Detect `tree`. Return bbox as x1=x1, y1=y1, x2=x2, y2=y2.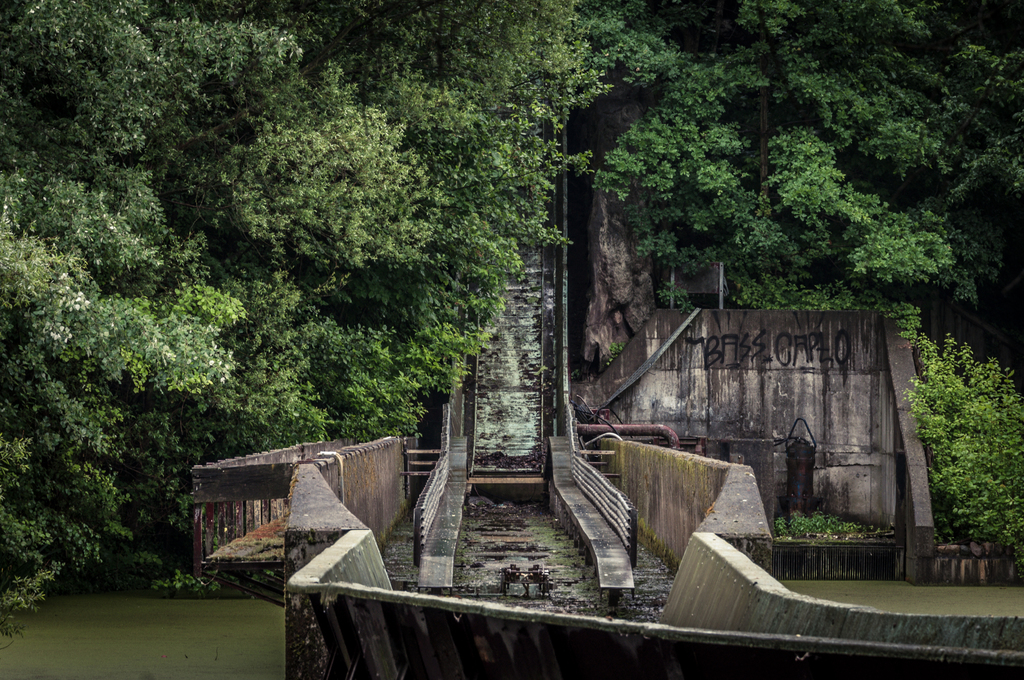
x1=918, y1=310, x2=1016, y2=561.
